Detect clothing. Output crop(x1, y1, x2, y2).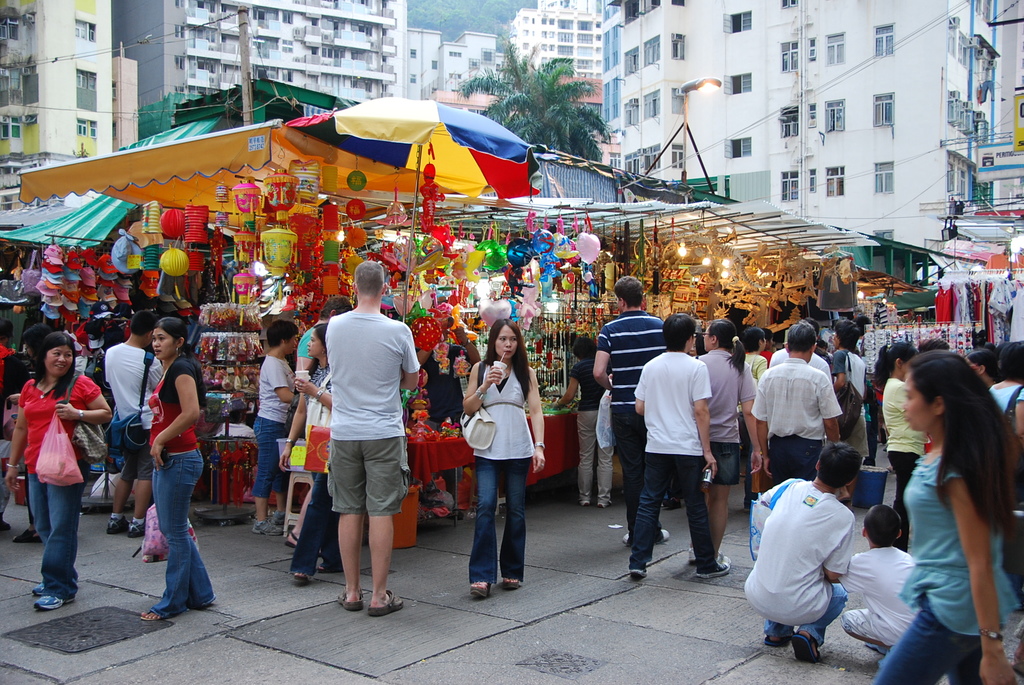
crop(863, 374, 929, 494).
